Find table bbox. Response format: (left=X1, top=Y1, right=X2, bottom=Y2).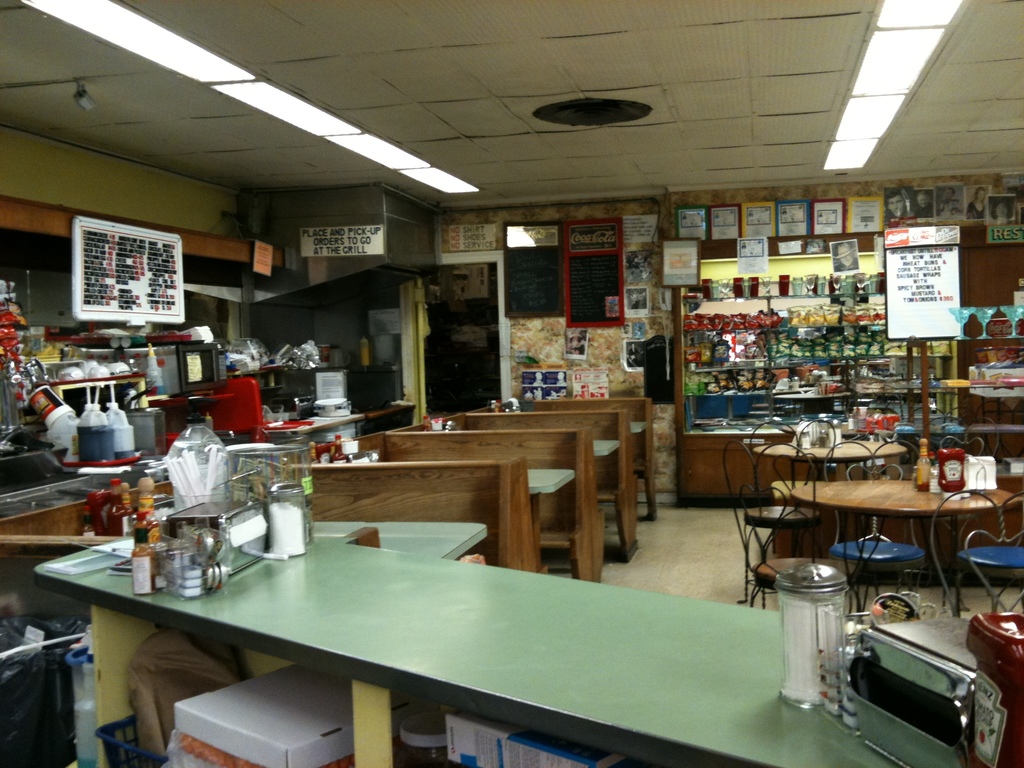
(left=754, top=436, right=908, bottom=482).
